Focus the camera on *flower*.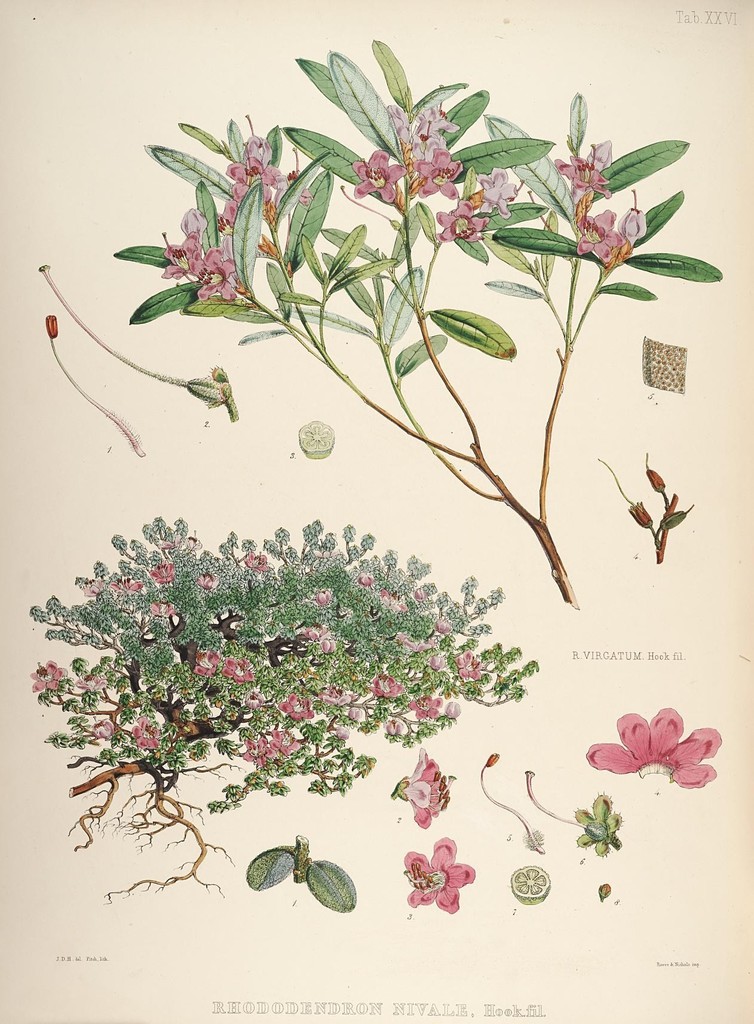
Focus region: rect(197, 573, 216, 593).
